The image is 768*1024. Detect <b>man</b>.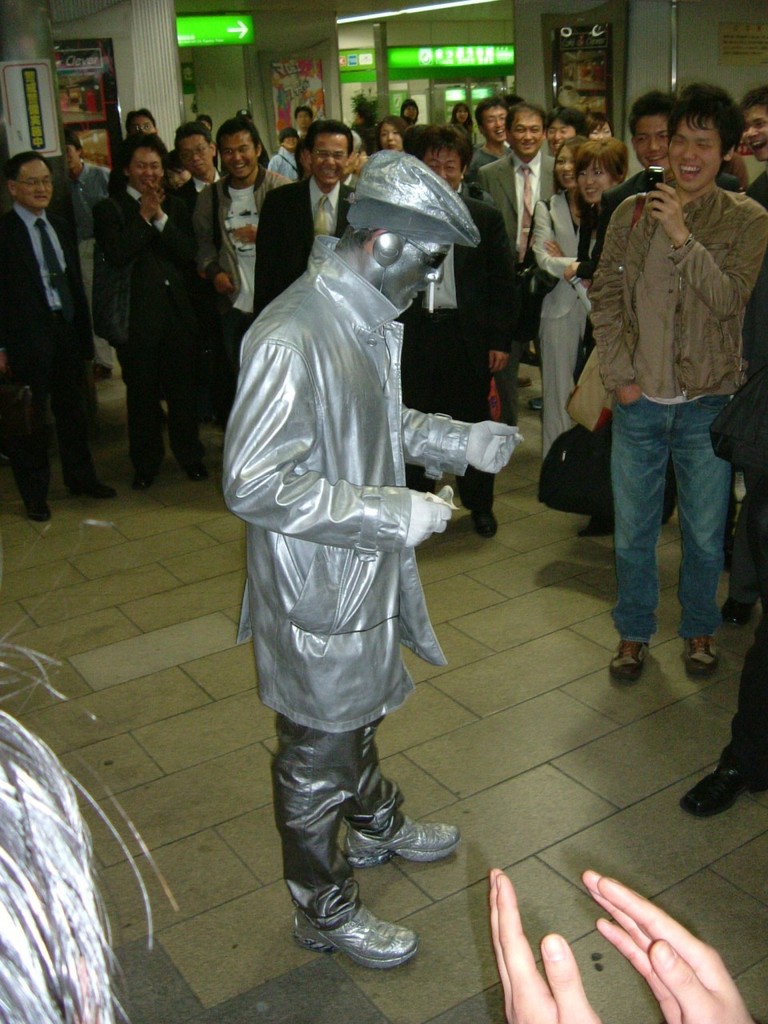
Detection: x1=0, y1=149, x2=123, y2=526.
